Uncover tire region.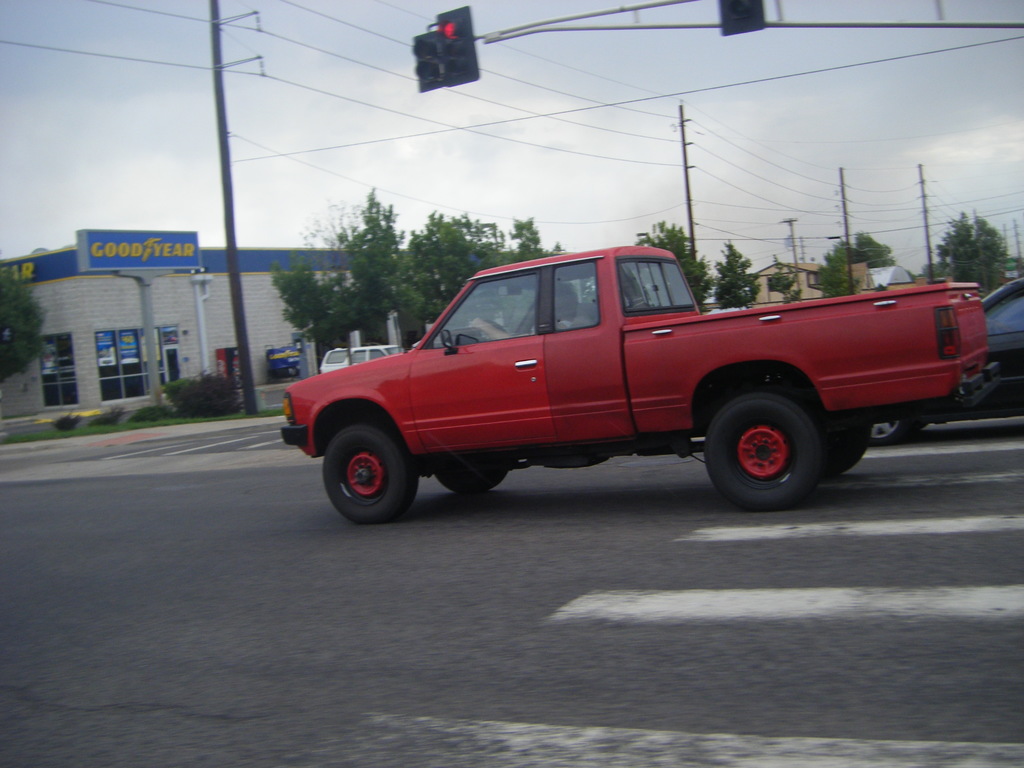
Uncovered: 836 408 868 474.
